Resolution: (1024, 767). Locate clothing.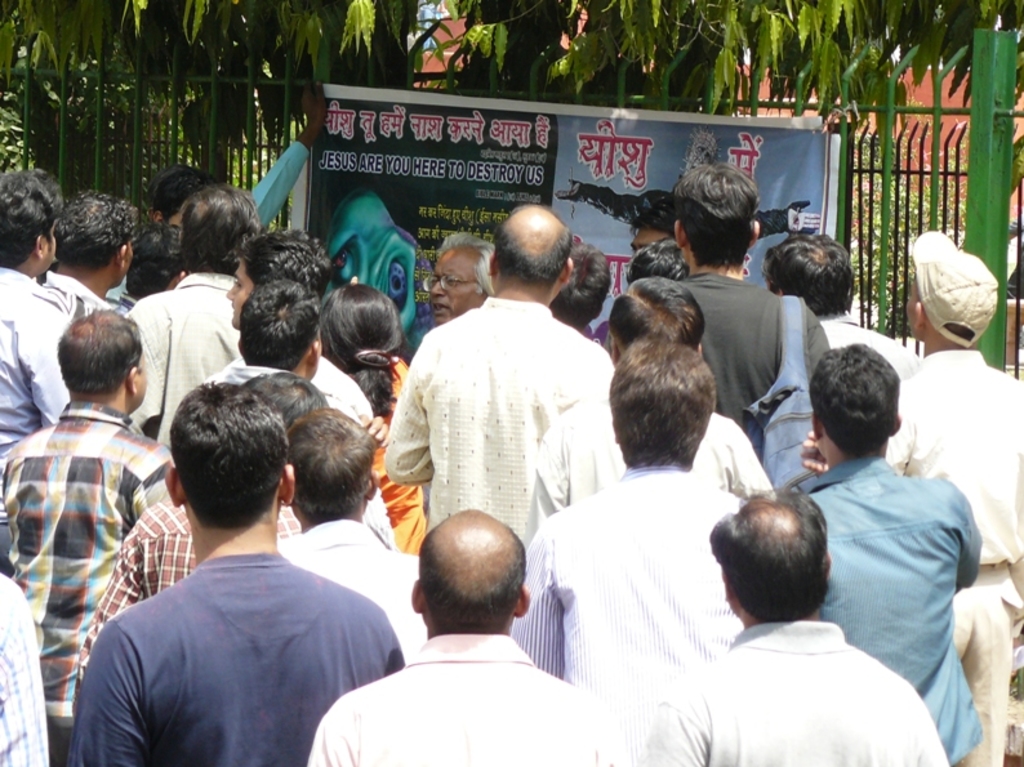
pyautogui.locateOnScreen(307, 519, 432, 655).
